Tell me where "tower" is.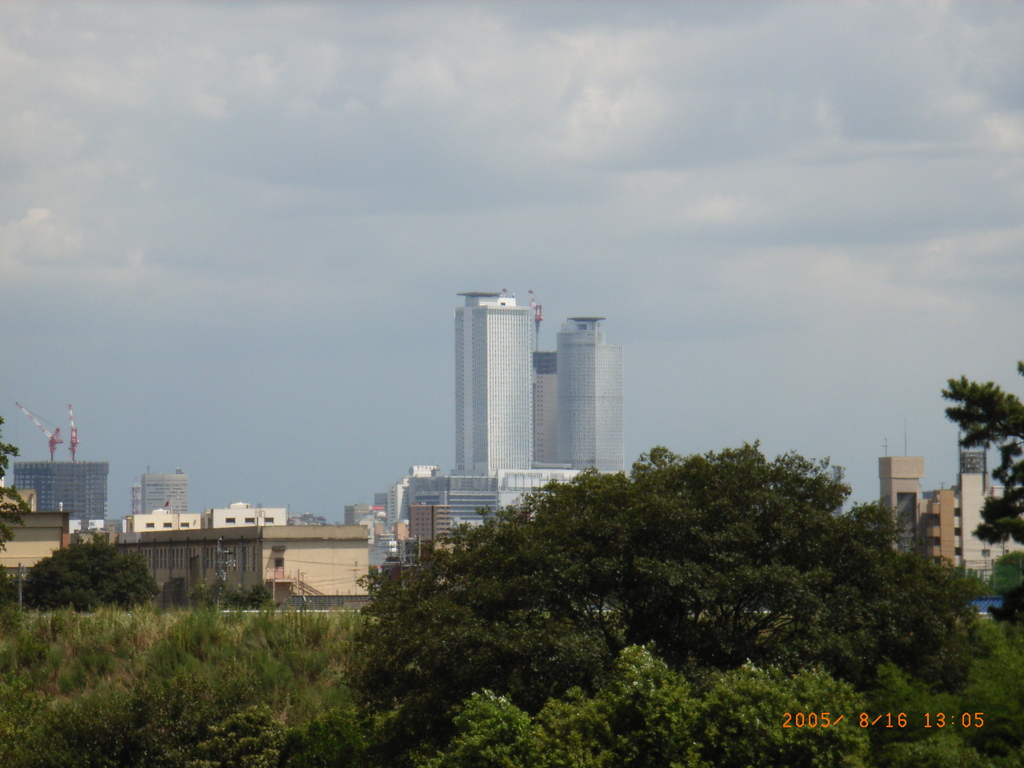
"tower" is at [x1=132, y1=470, x2=195, y2=511].
